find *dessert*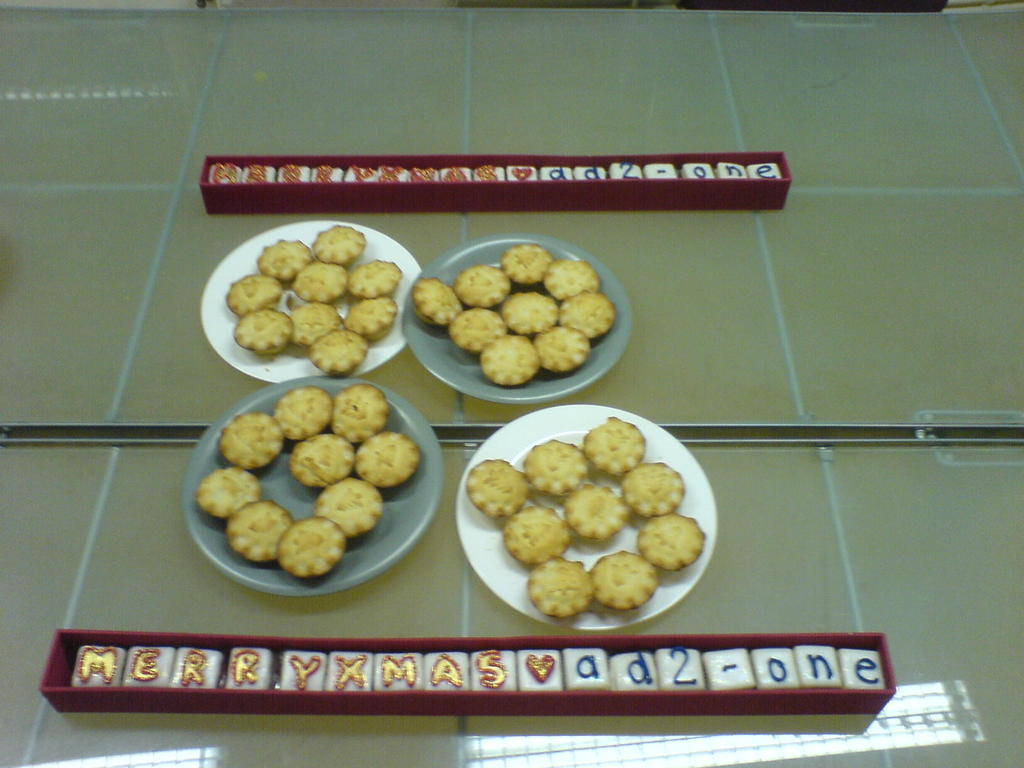
x1=476, y1=419, x2=712, y2=632
